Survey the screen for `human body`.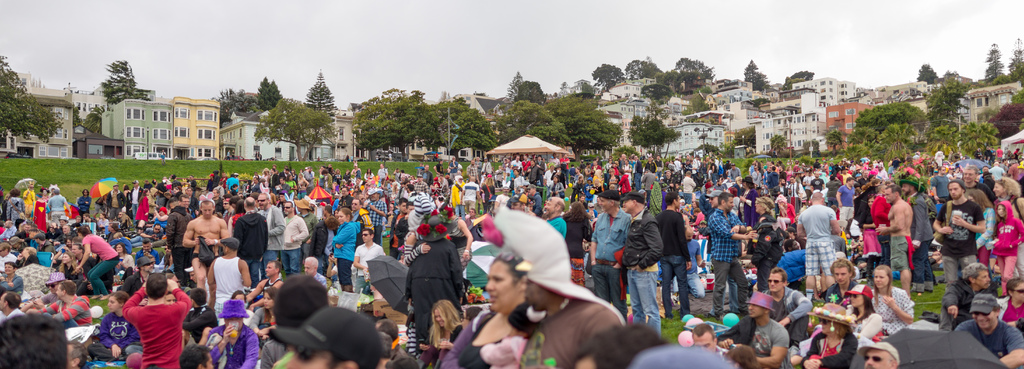
Survey found: l=768, t=173, r=782, b=185.
